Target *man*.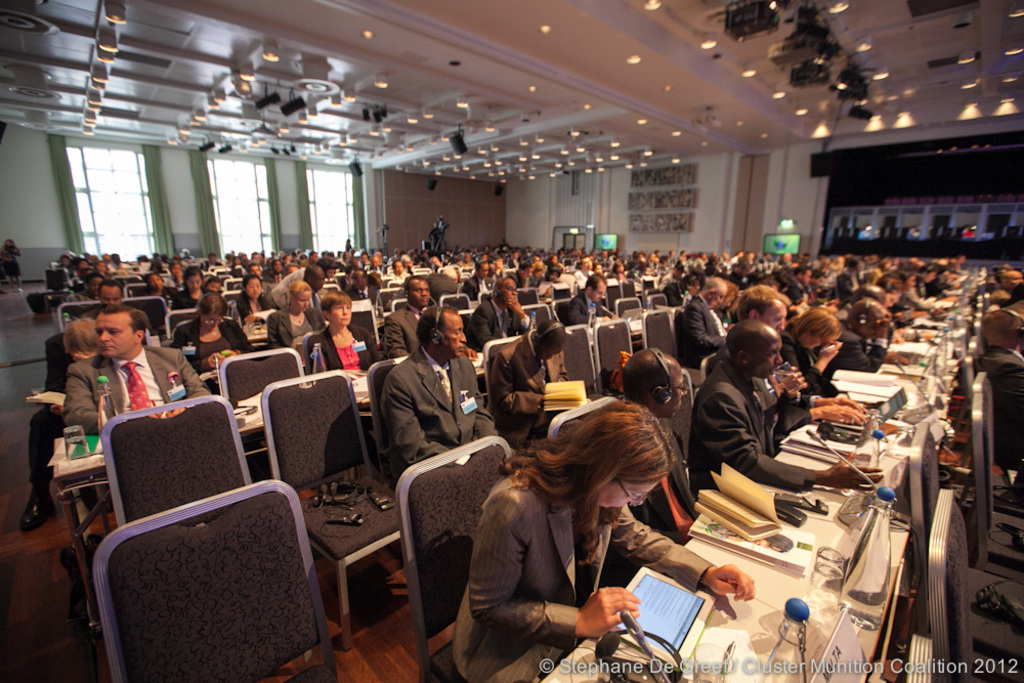
Target region: BBox(384, 274, 425, 353).
